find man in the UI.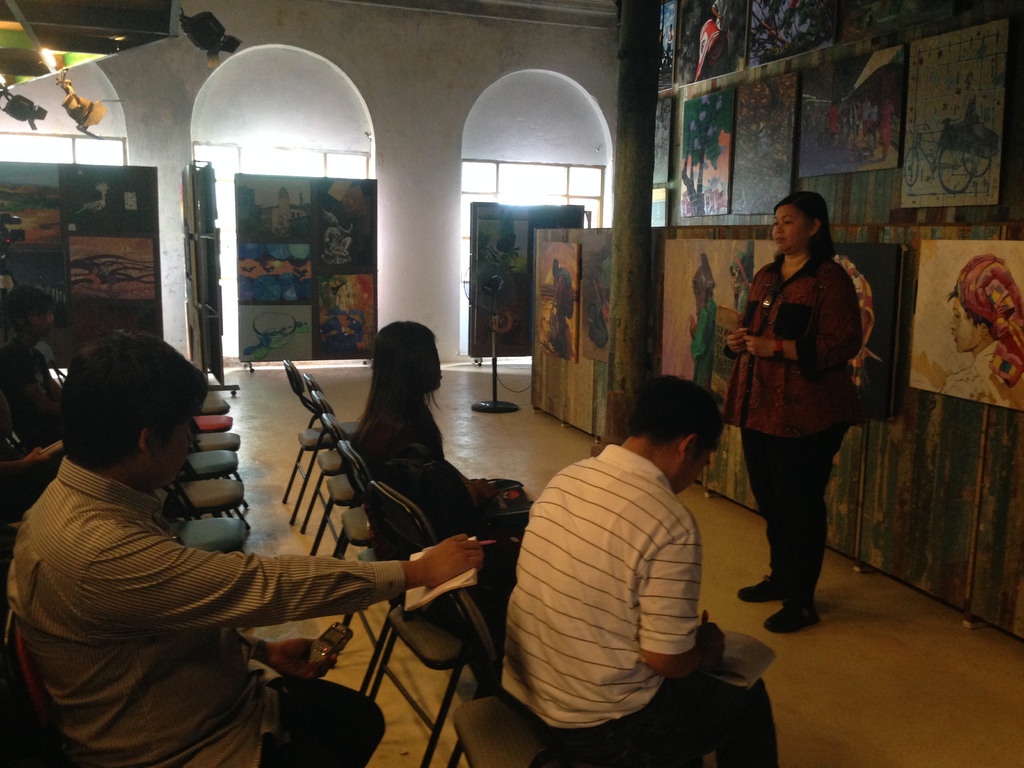
UI element at select_region(4, 284, 66, 445).
